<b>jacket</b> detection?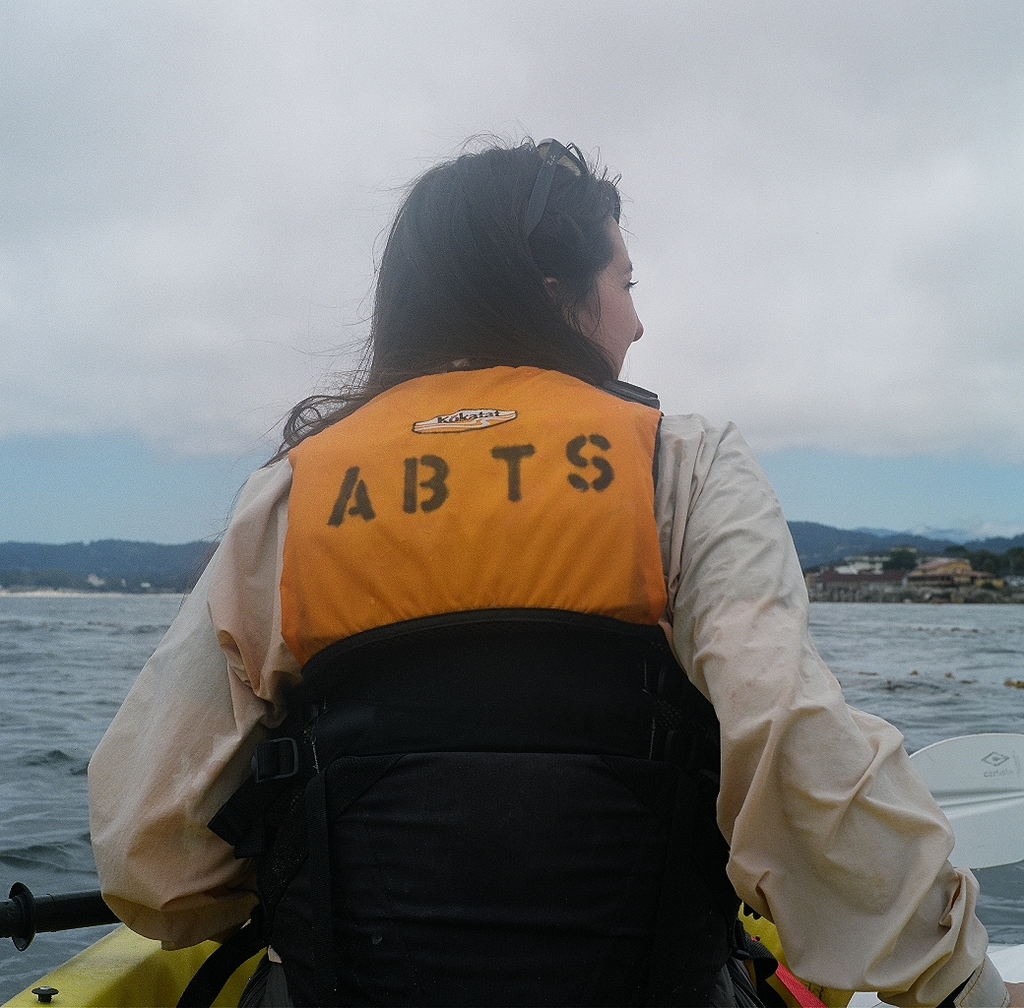
[207,342,720,1007]
